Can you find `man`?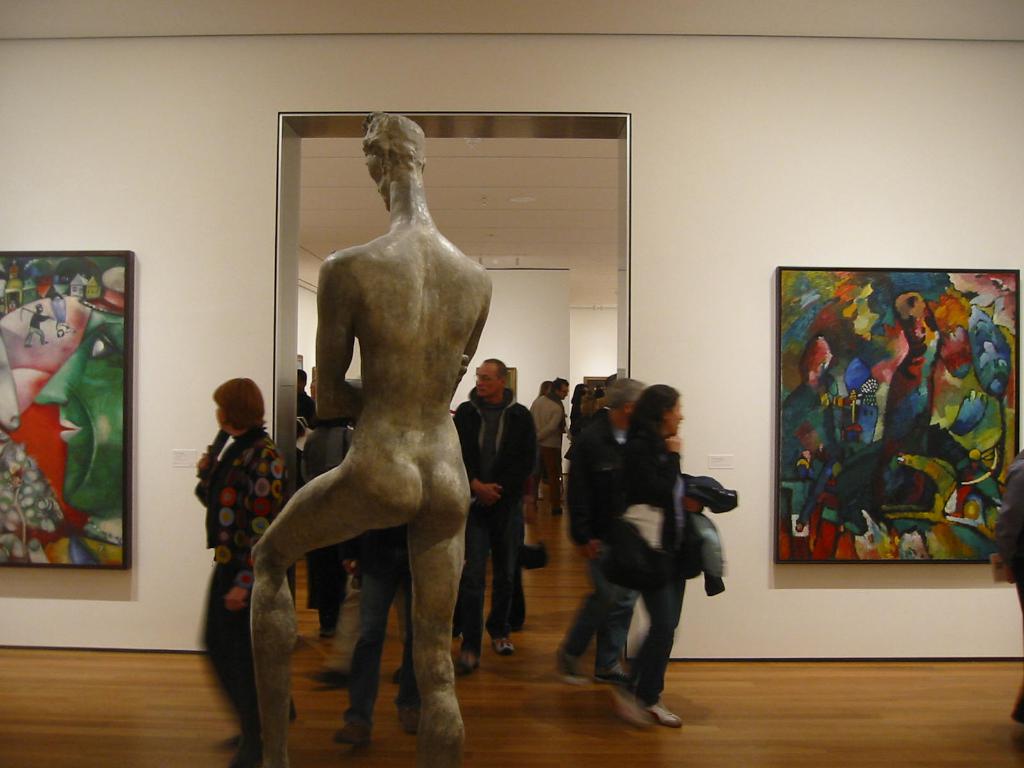
Yes, bounding box: {"left": 451, "top": 357, "right": 533, "bottom": 674}.
